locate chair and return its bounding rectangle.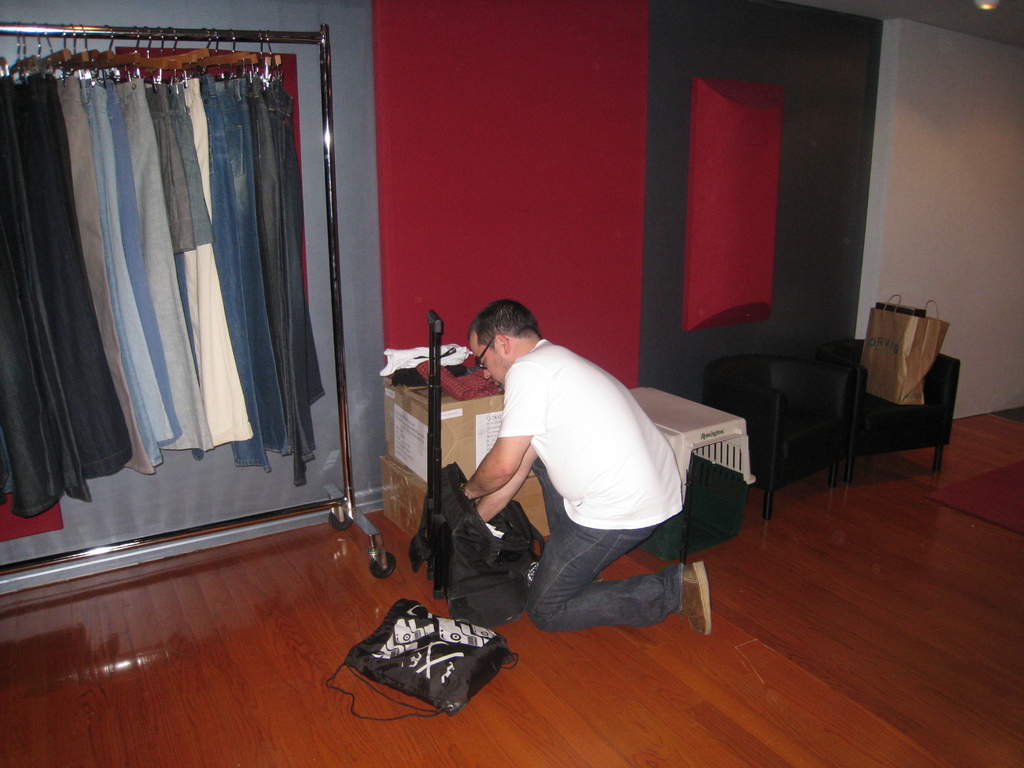
780,317,954,506.
